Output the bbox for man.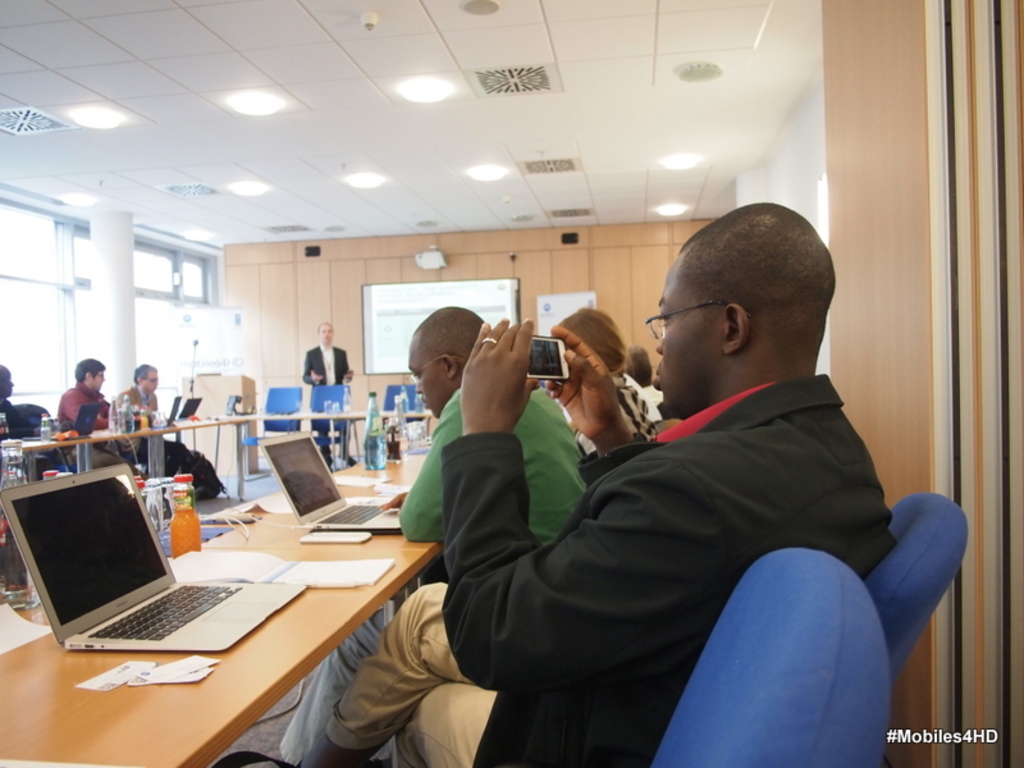
bbox=(50, 360, 128, 440).
